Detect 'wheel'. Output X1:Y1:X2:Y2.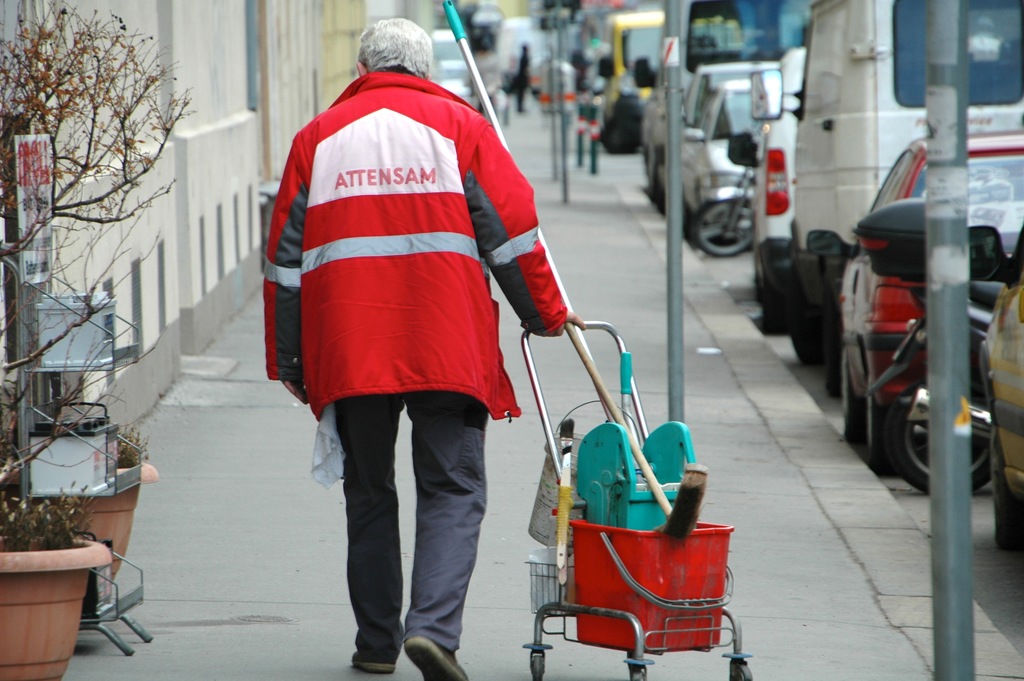
887:384:1000:493.
